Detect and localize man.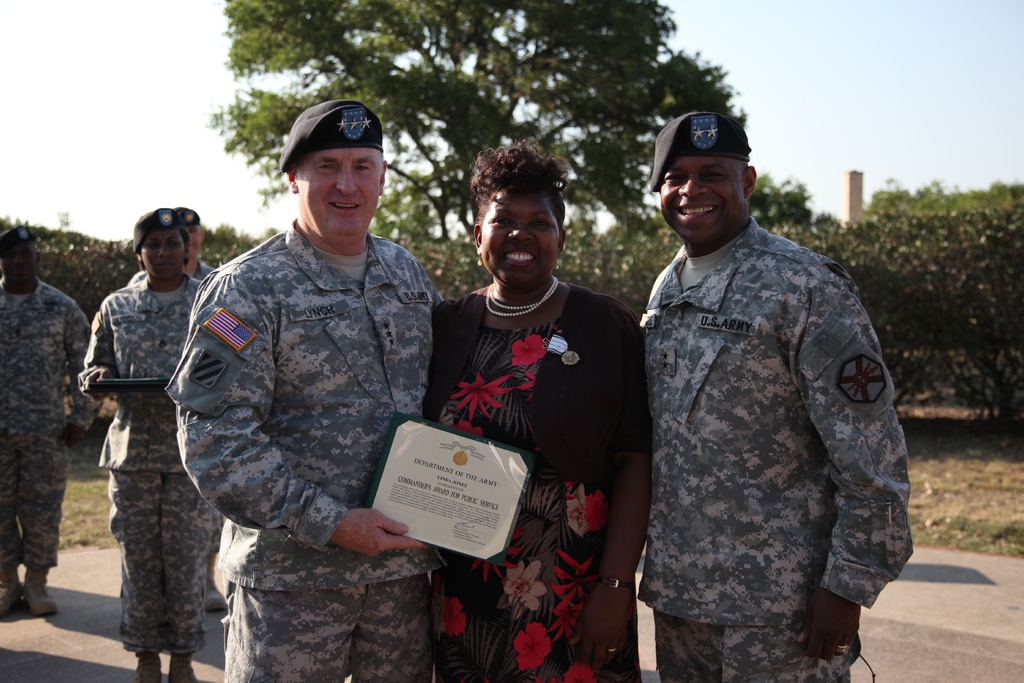
Localized at [584,59,906,682].
